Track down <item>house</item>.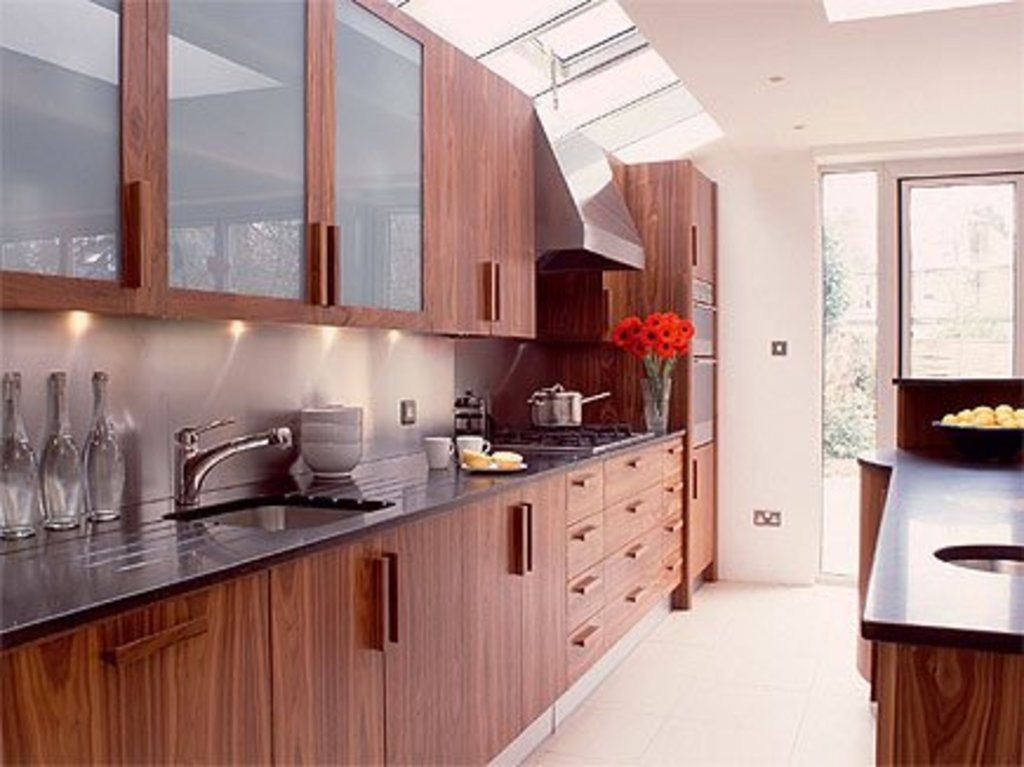
Tracked to crop(0, 0, 1022, 765).
